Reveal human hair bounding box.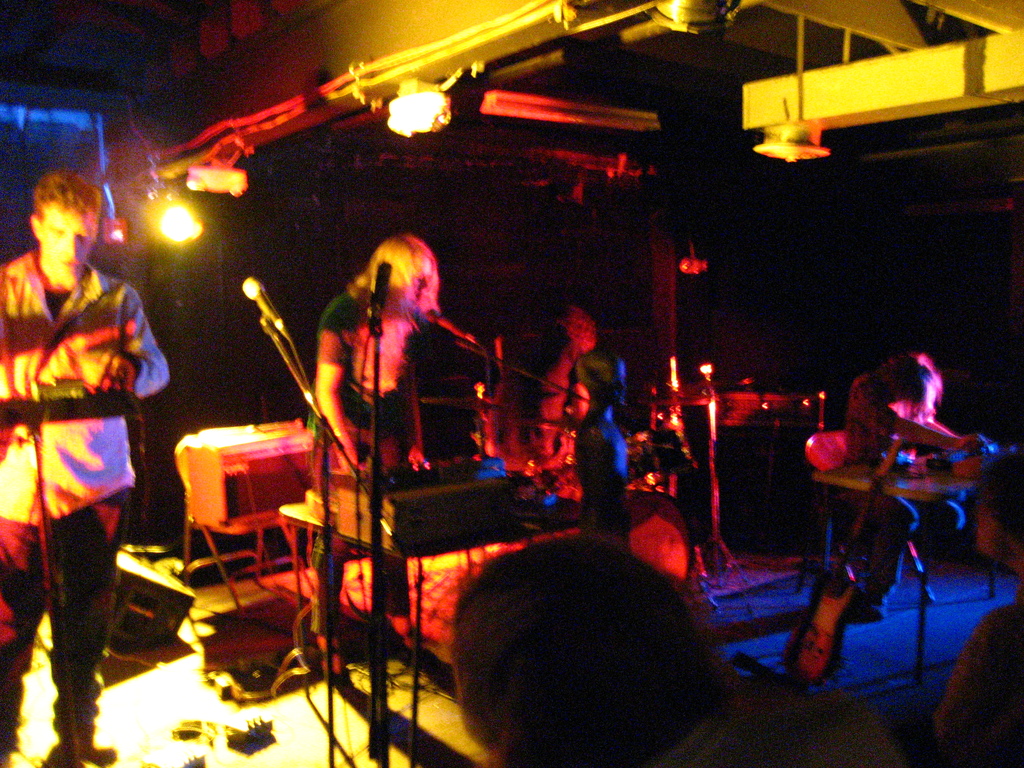
Revealed: crop(345, 232, 437, 311).
